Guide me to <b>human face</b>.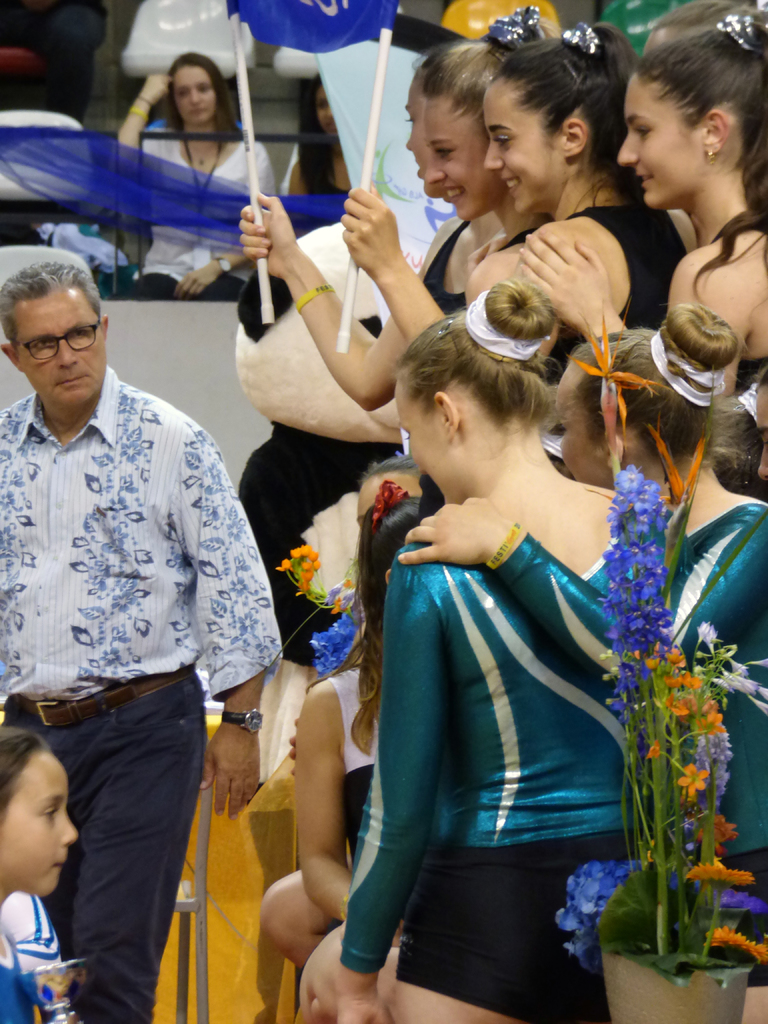
Guidance: left=6, top=755, right=76, bottom=895.
